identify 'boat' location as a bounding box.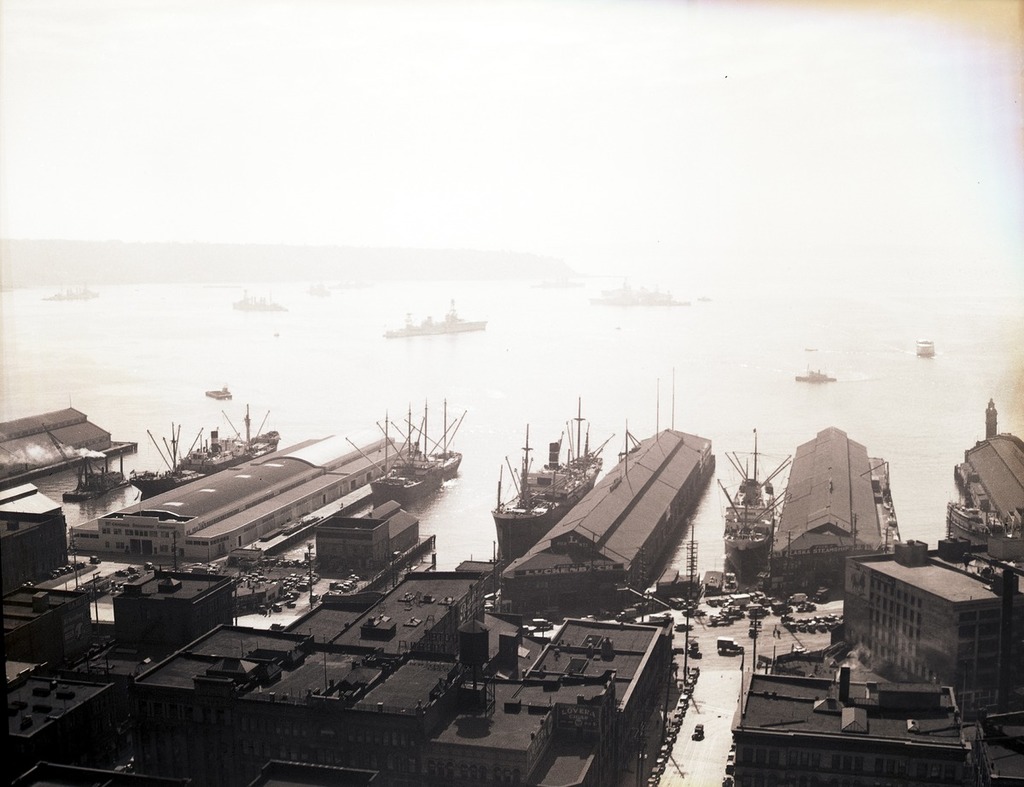
crop(798, 366, 836, 381).
